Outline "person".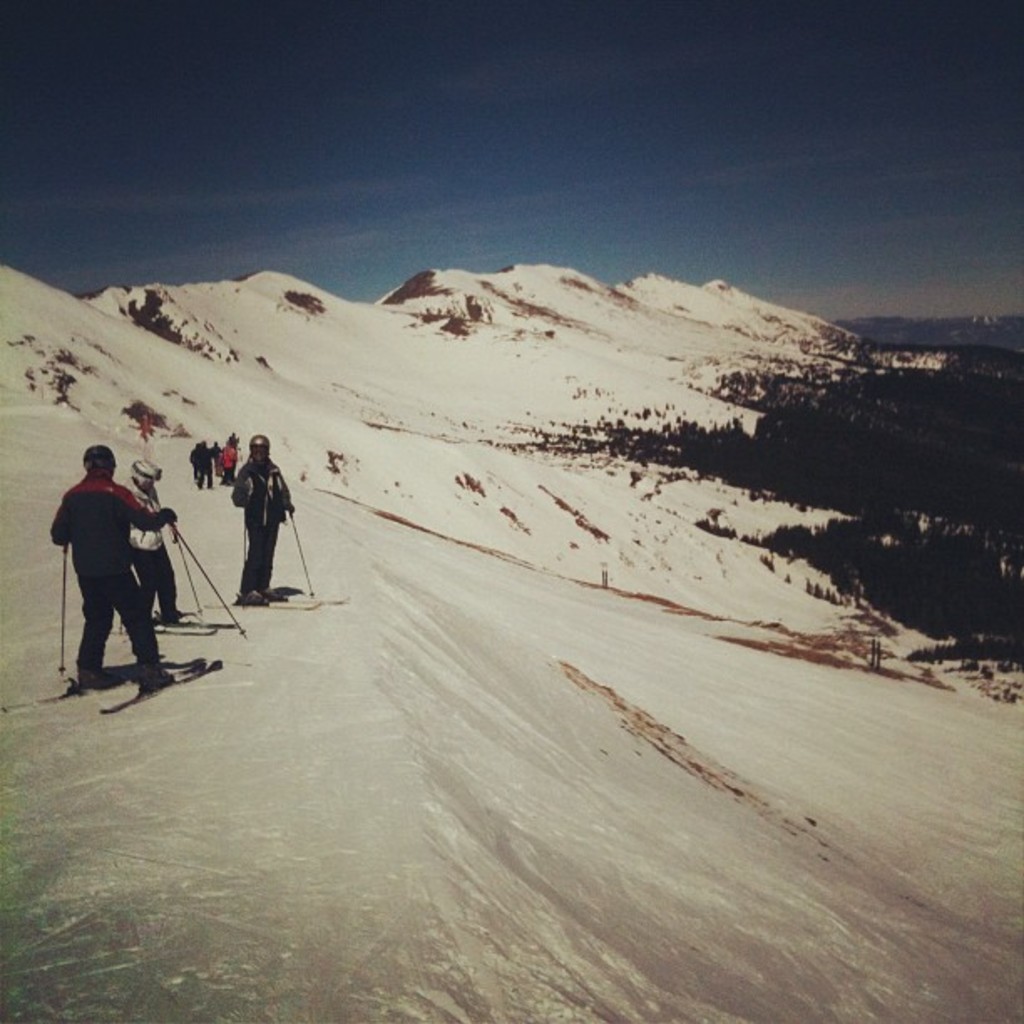
Outline: 54/425/179/683.
